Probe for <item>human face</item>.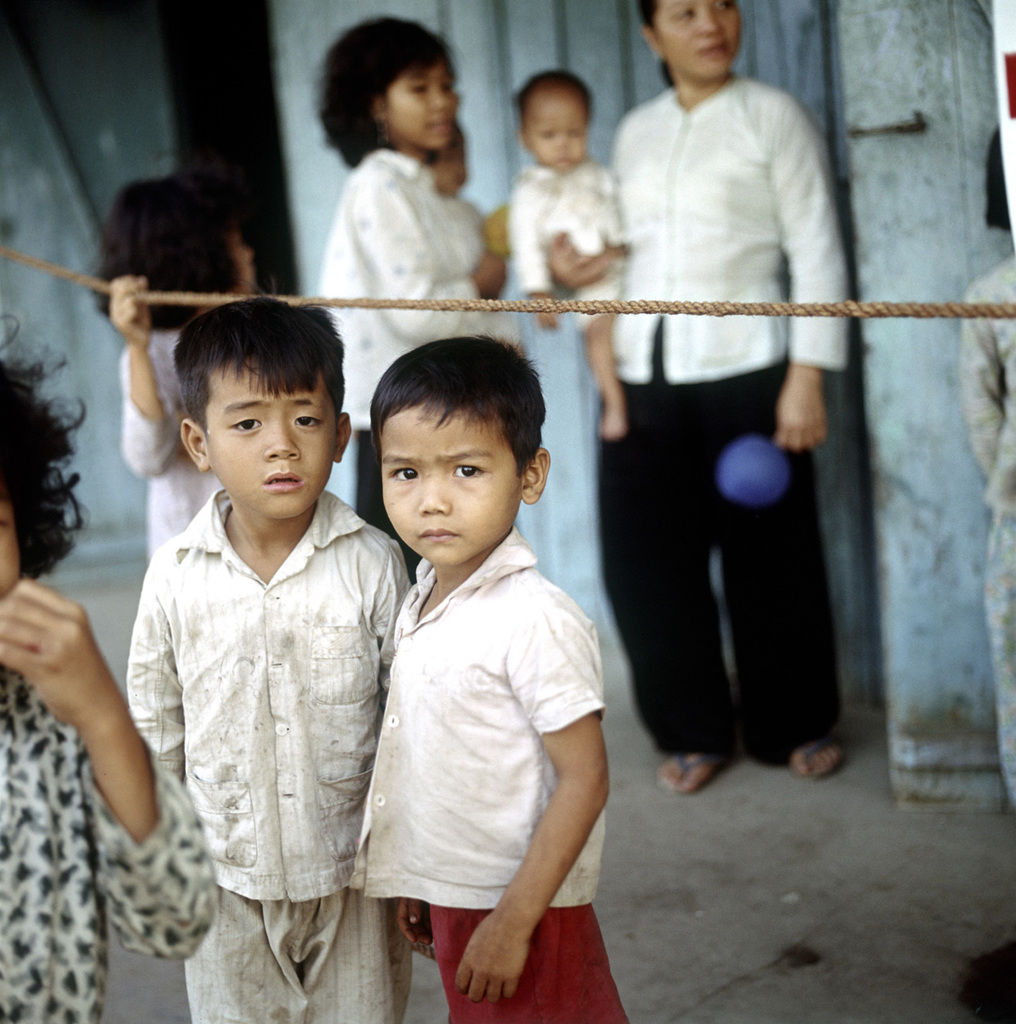
Probe result: (x1=655, y1=0, x2=742, y2=76).
